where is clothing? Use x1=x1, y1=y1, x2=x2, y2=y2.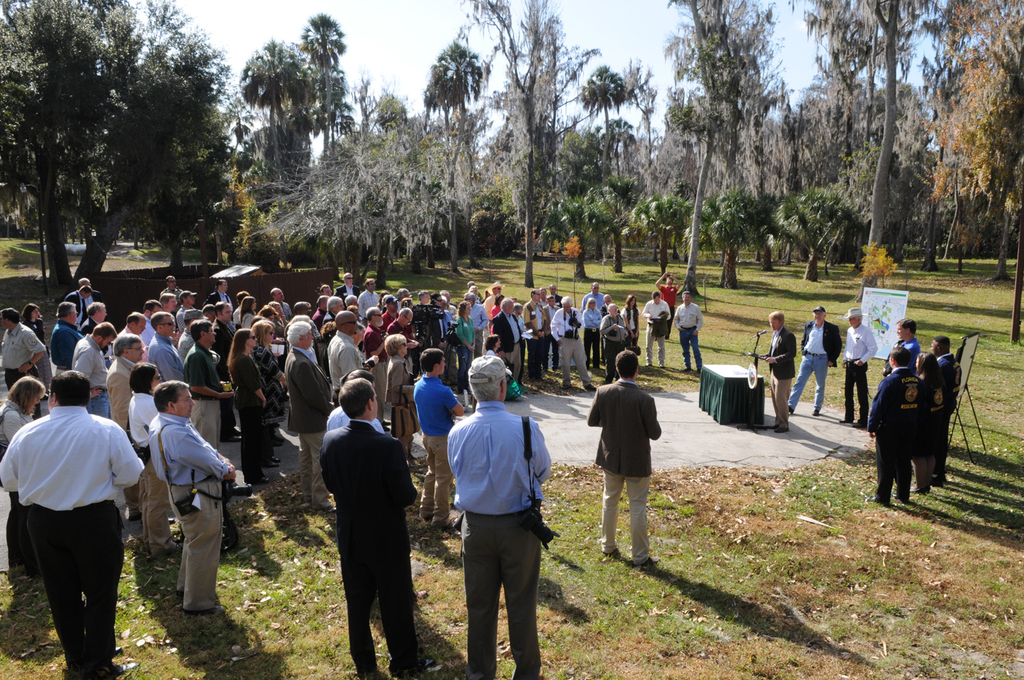
x1=10, y1=379, x2=134, y2=658.
